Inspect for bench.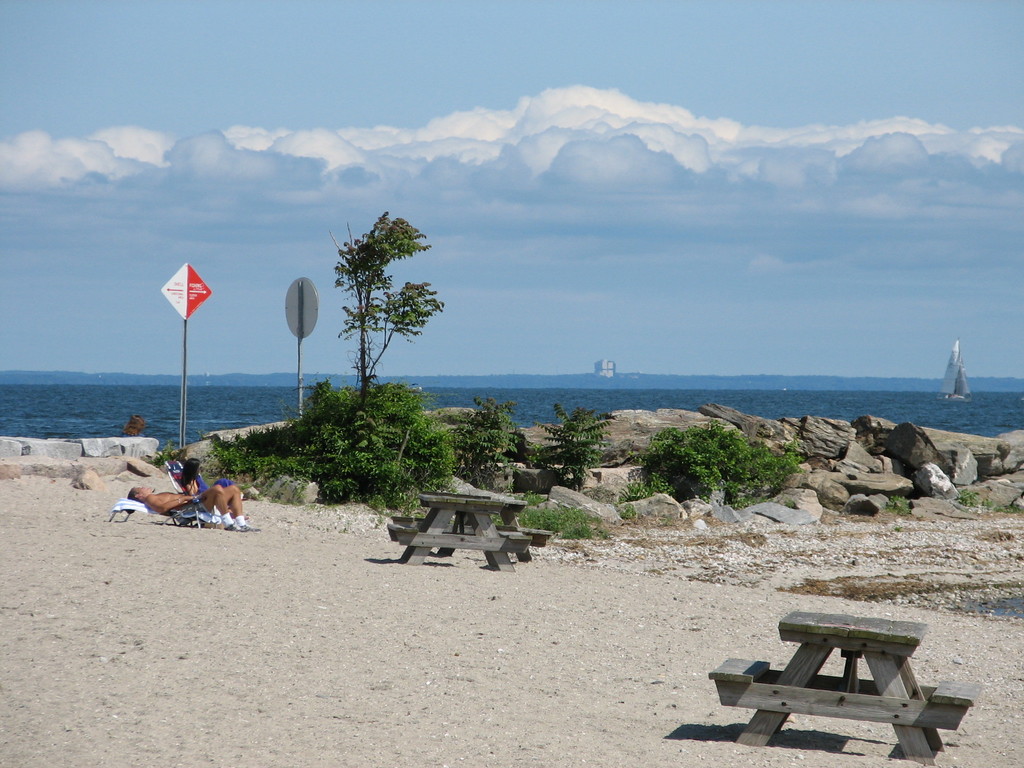
Inspection: rect(708, 613, 983, 761).
